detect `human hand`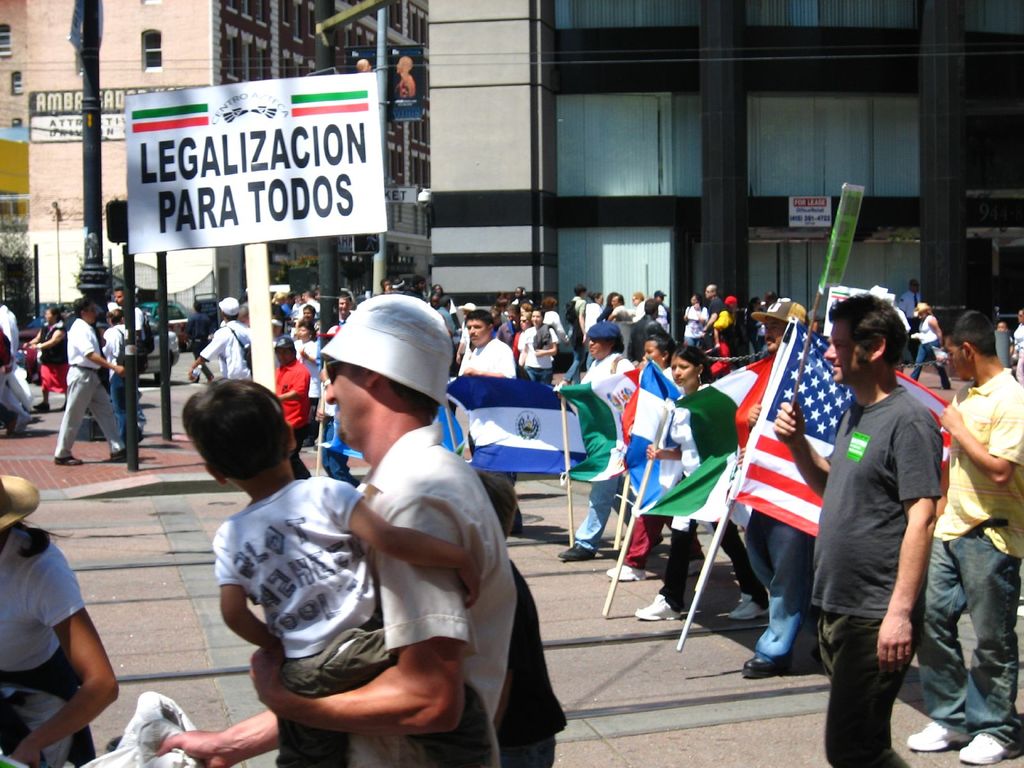
crop(452, 351, 464, 364)
